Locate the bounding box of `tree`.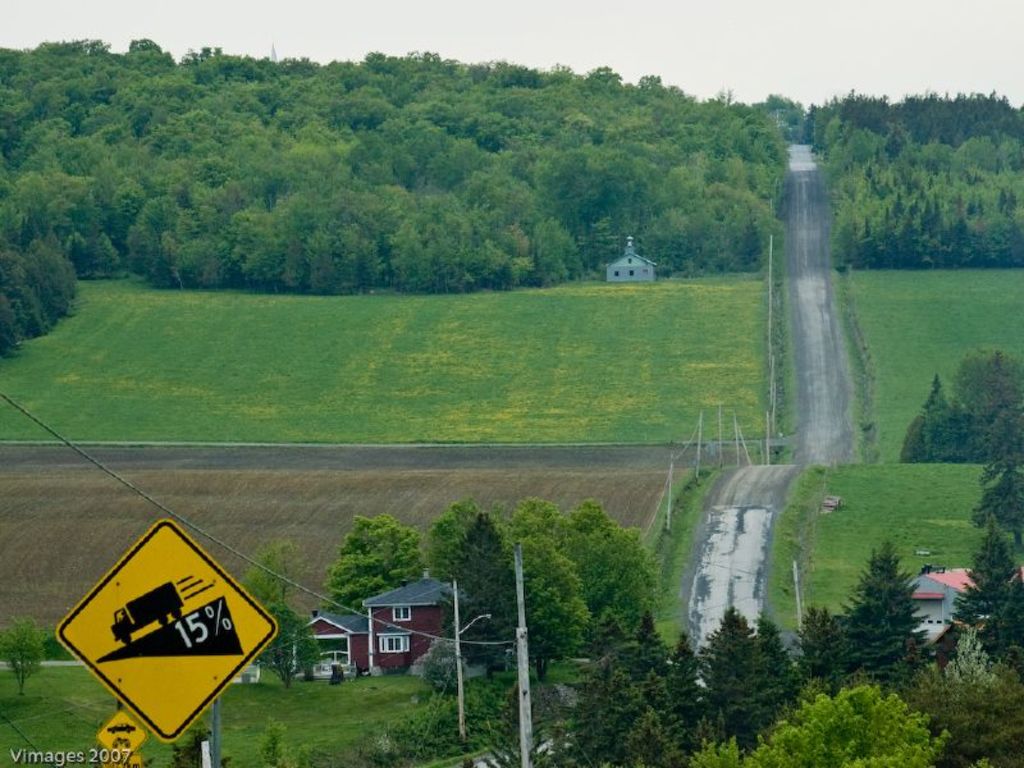
Bounding box: locate(241, 605, 317, 691).
